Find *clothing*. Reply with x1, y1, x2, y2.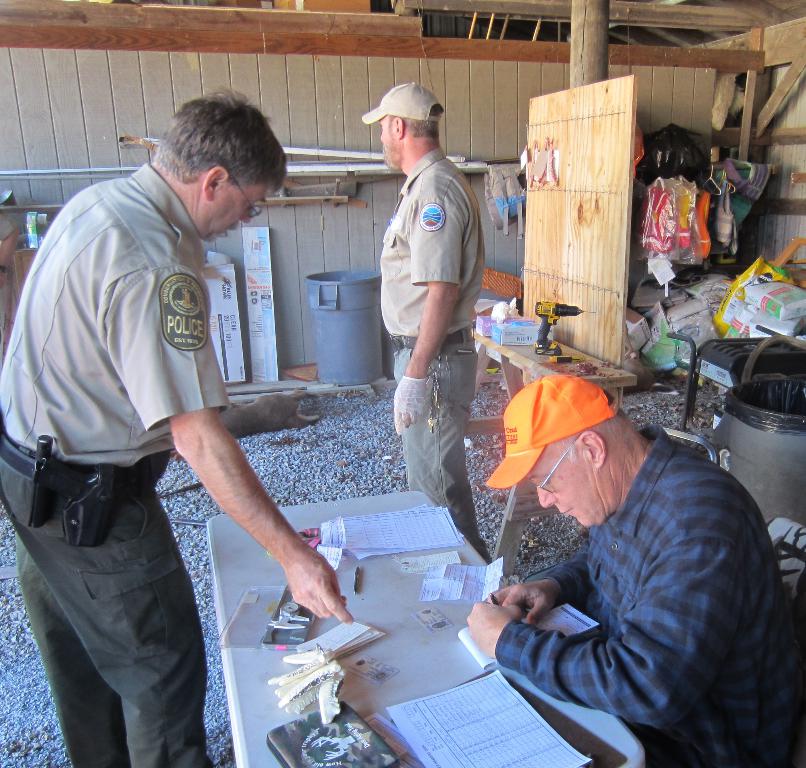
392, 326, 492, 563.
